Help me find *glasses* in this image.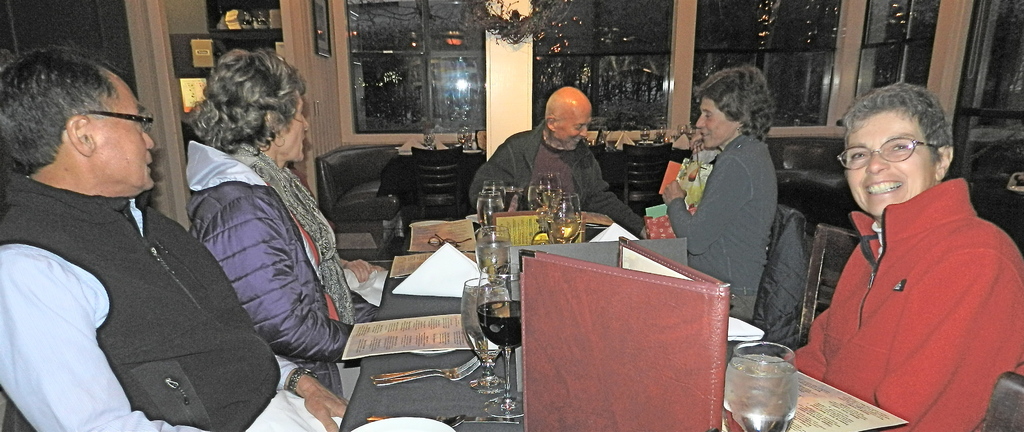
Found it: [x1=79, y1=107, x2=157, y2=138].
